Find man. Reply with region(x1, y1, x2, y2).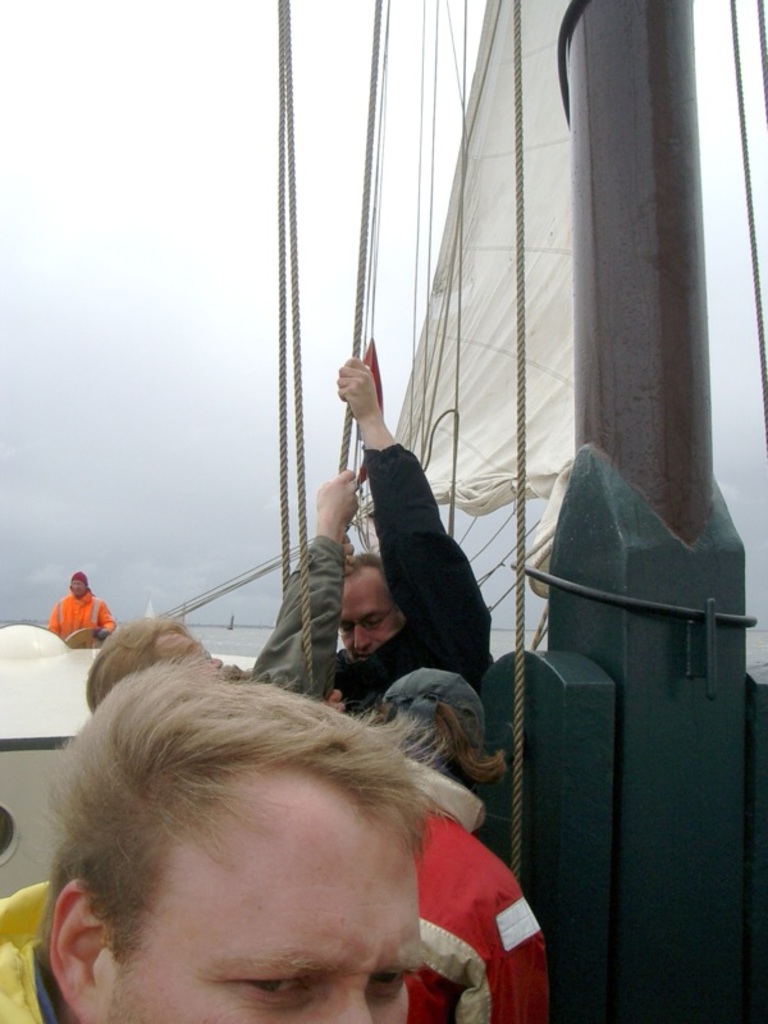
region(320, 323, 502, 726).
